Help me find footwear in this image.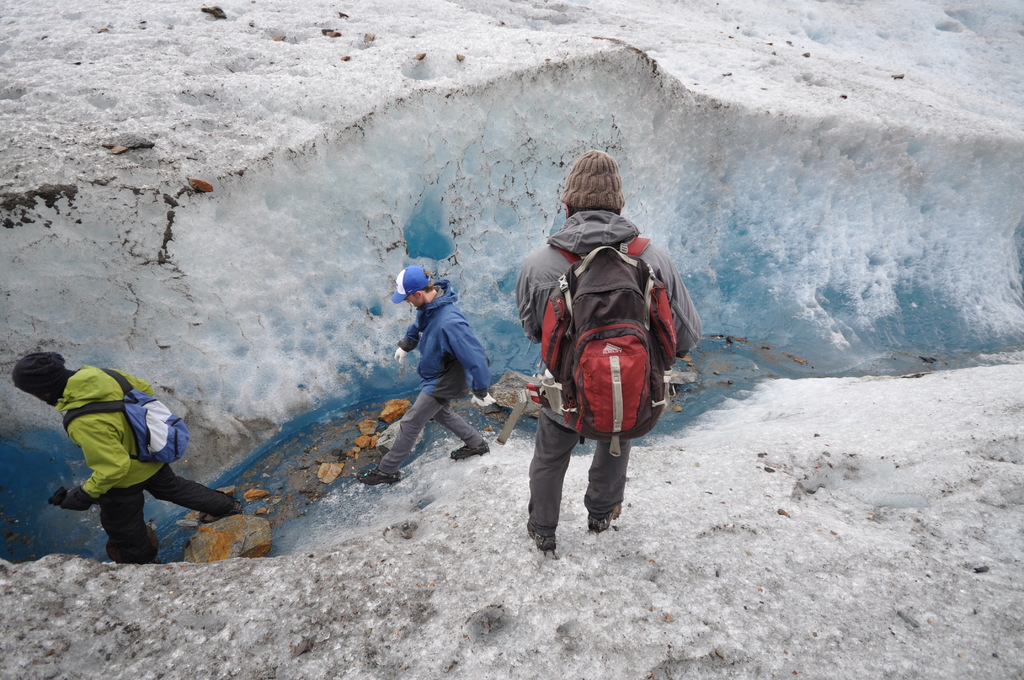
Found it: 349:464:401:484.
